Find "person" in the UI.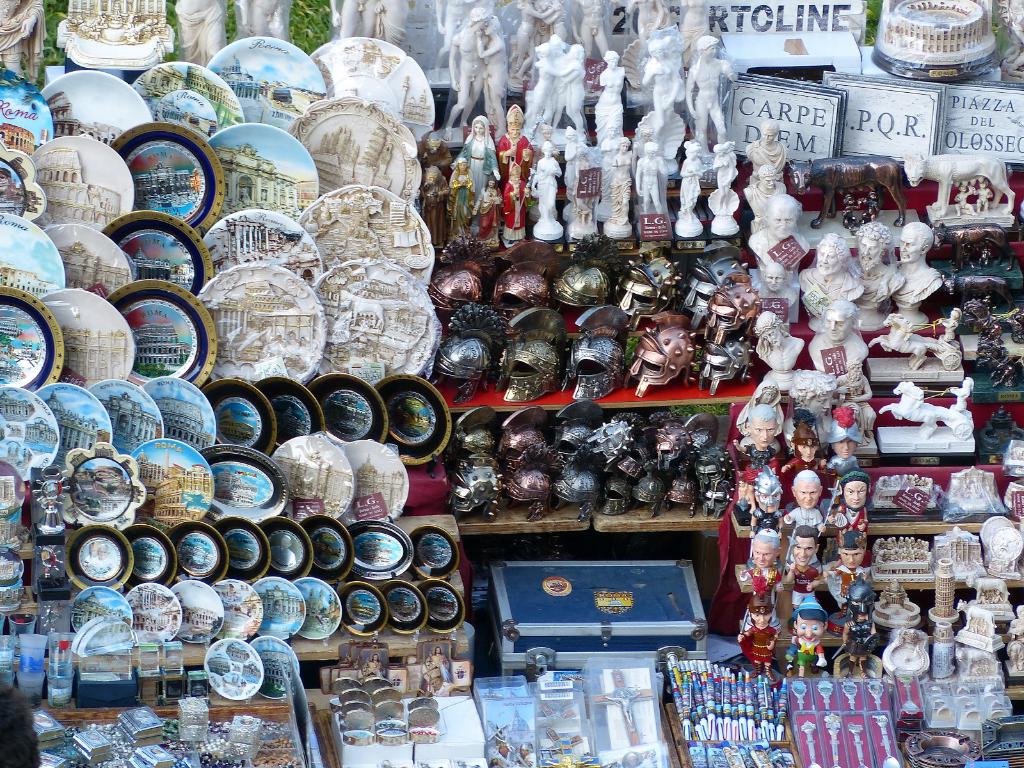
UI element at x1=607, y1=692, x2=639, y2=729.
